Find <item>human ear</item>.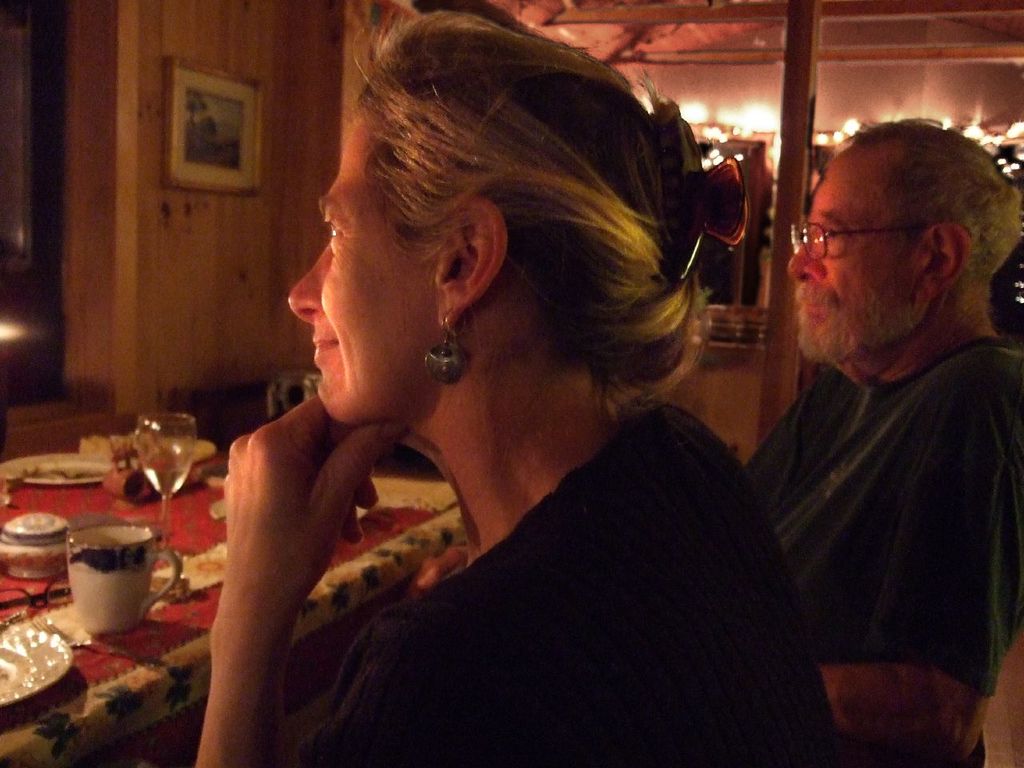
locate(430, 192, 498, 322).
